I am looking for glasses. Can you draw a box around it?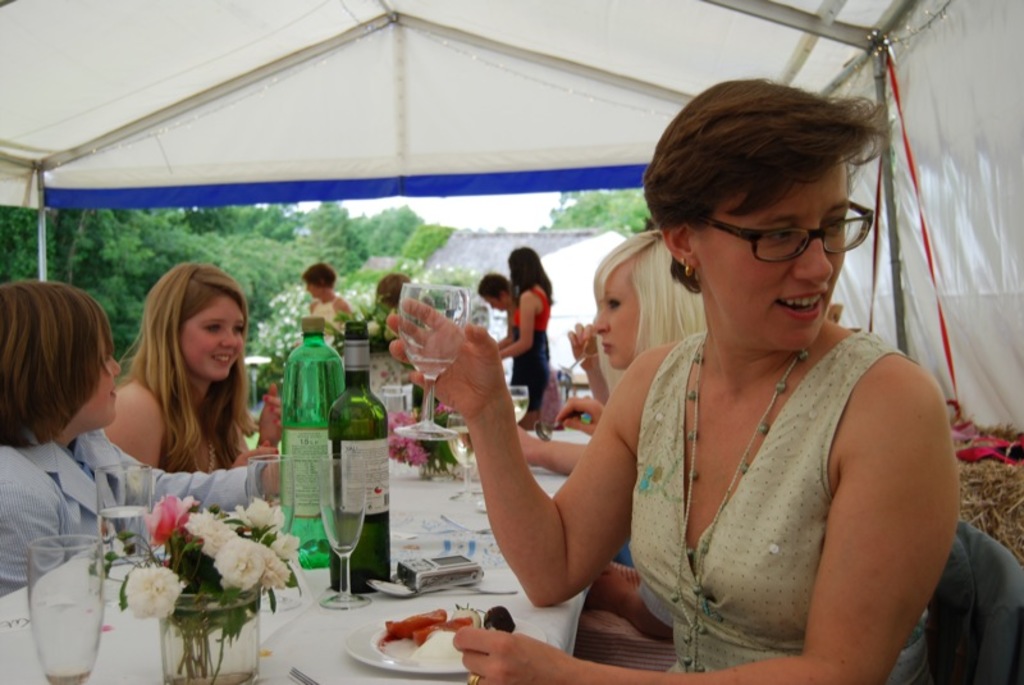
Sure, the bounding box is (left=694, top=193, right=876, bottom=265).
